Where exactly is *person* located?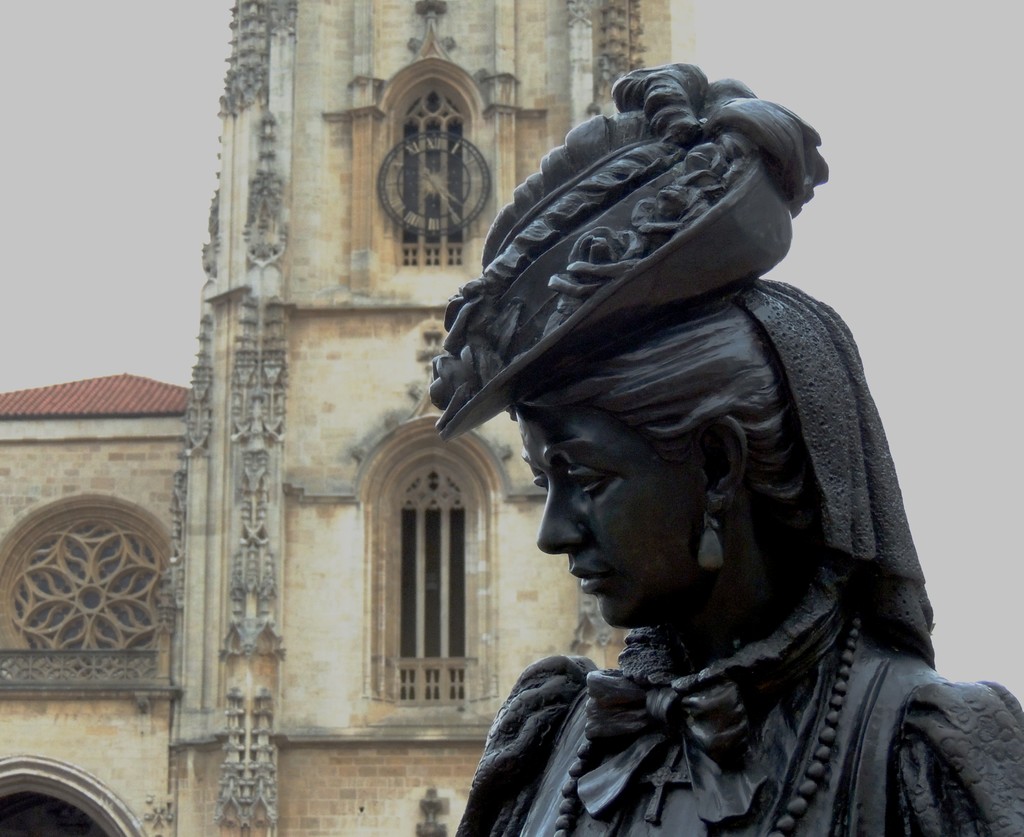
Its bounding box is (369,72,988,836).
